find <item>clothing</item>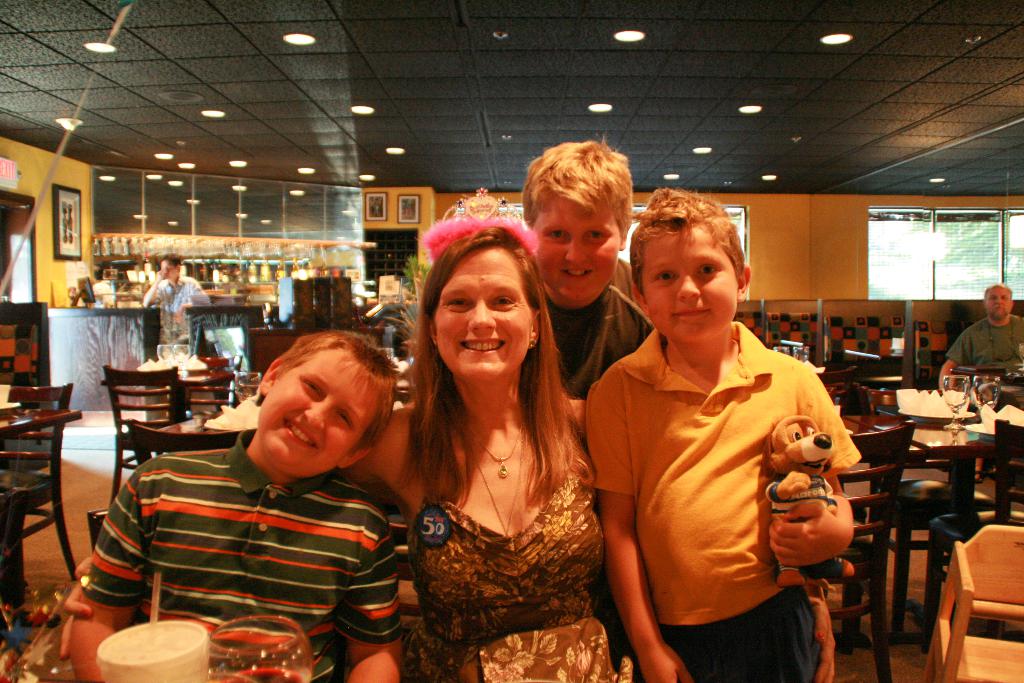
[143, 272, 214, 334]
